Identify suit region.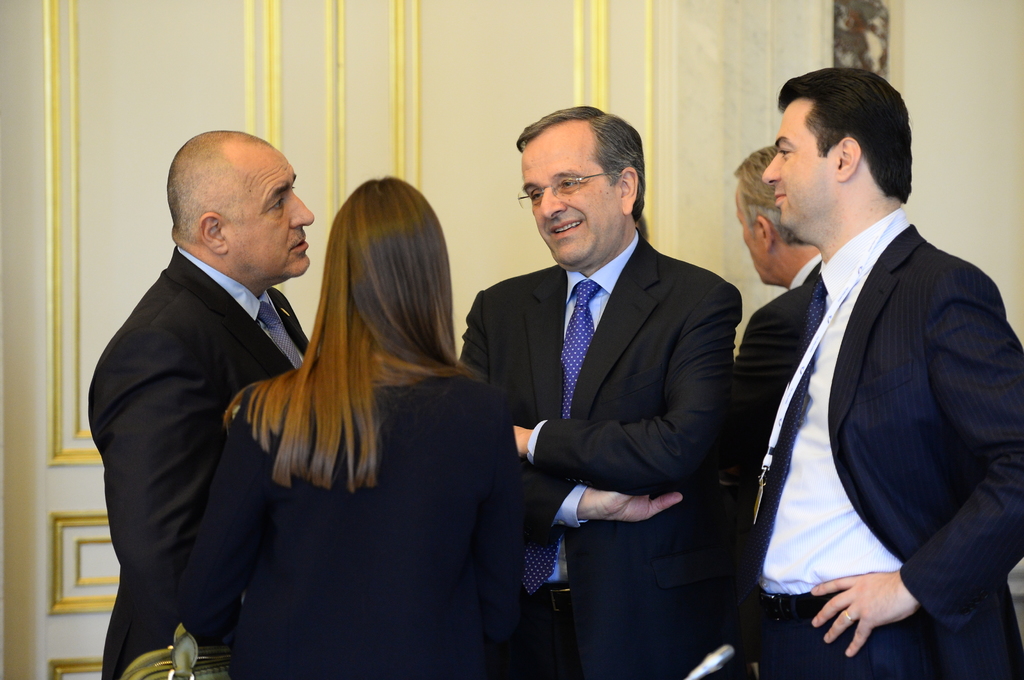
Region: left=181, top=371, right=525, bottom=679.
